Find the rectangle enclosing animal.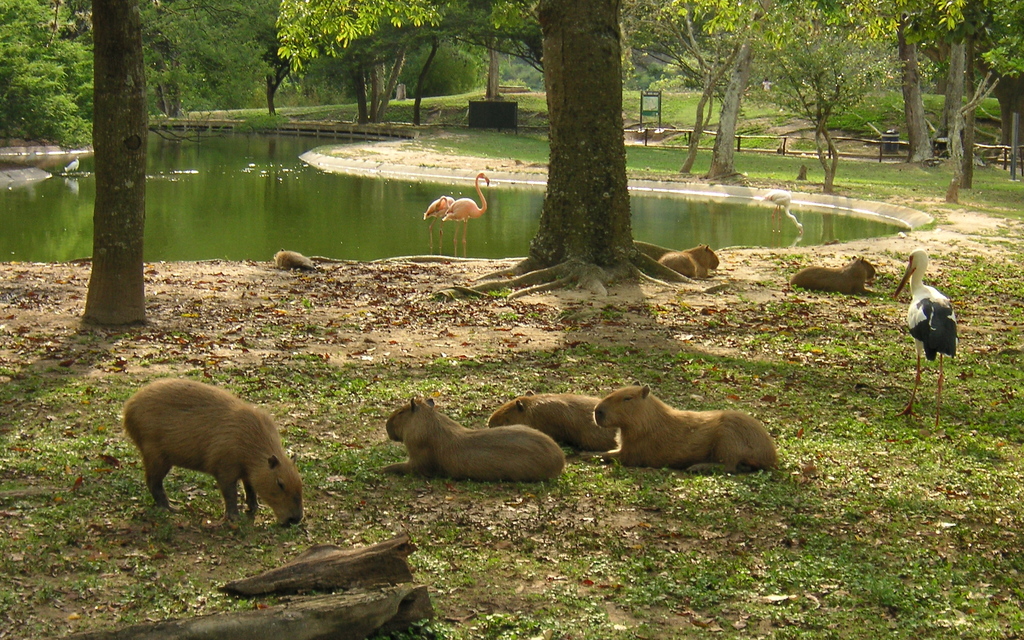
box(445, 171, 493, 259).
